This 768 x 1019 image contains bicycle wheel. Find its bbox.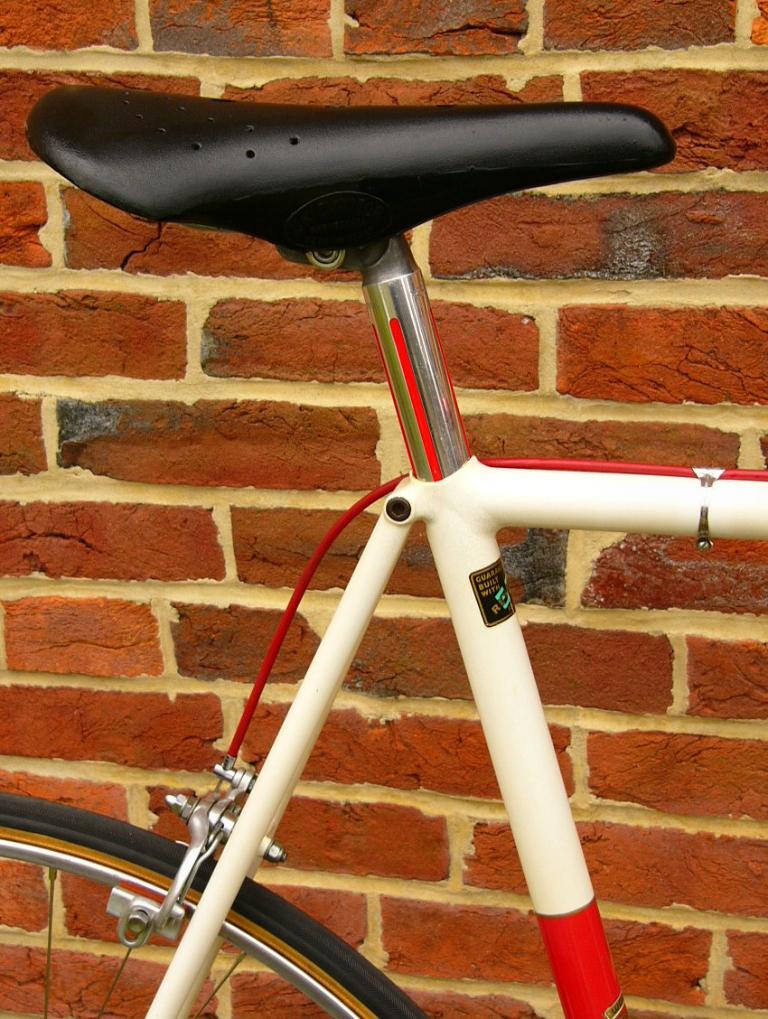
0/792/430/1017.
